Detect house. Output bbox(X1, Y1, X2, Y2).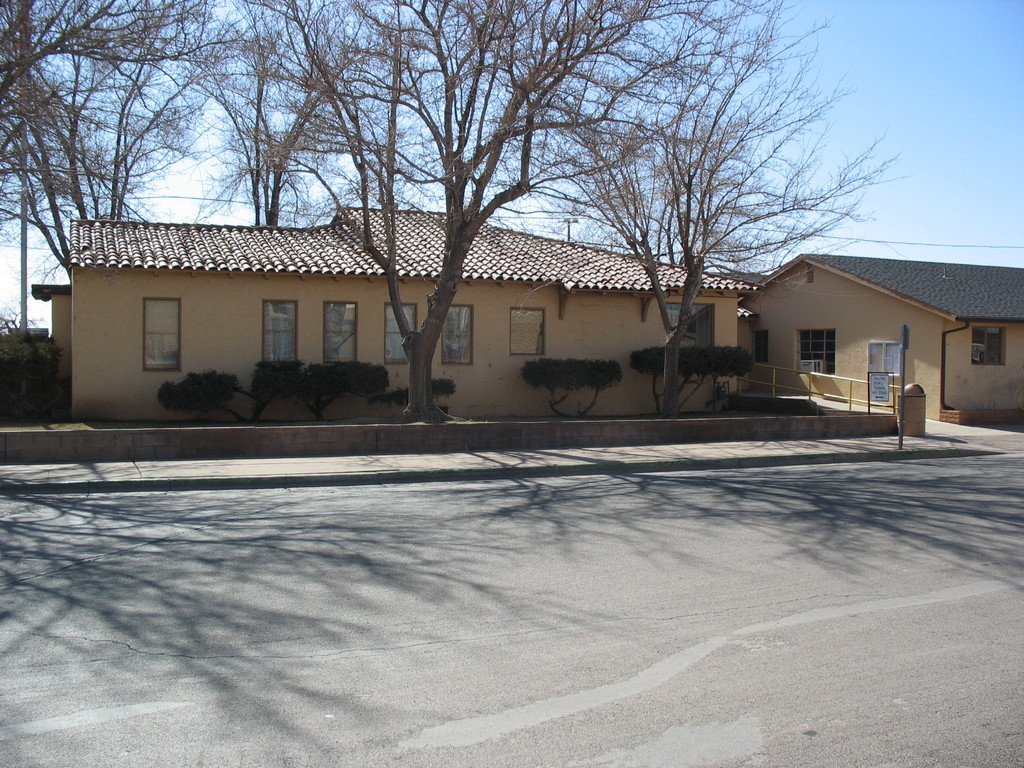
bbox(737, 252, 1023, 424).
